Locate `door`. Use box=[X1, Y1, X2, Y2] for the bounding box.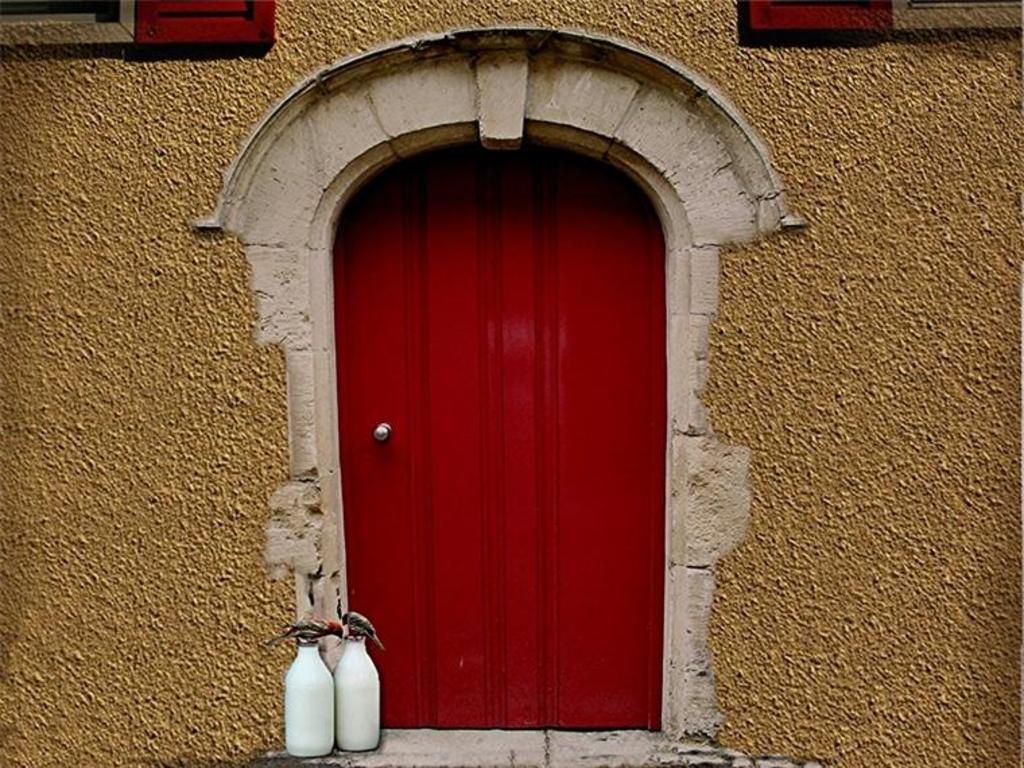
box=[230, 140, 721, 760].
